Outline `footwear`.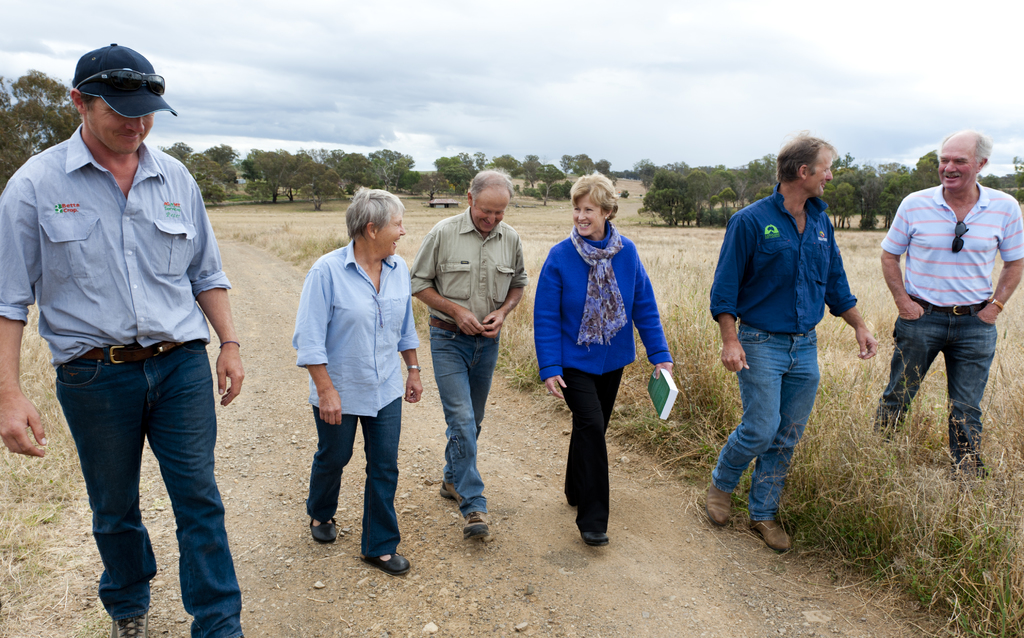
Outline: (x1=308, y1=516, x2=337, y2=546).
